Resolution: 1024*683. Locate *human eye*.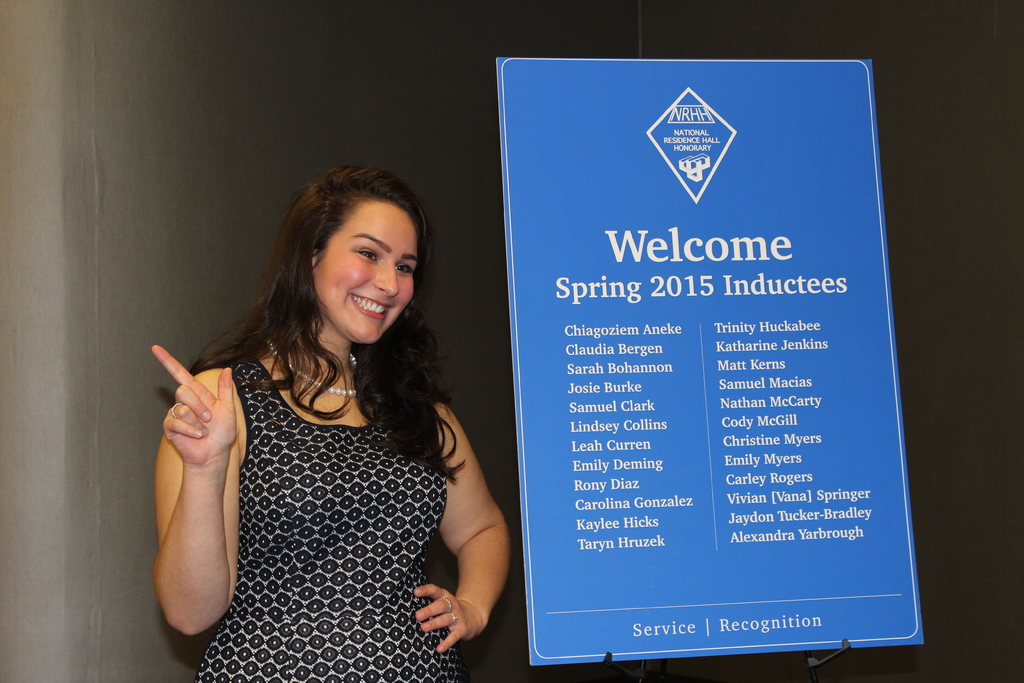
l=397, t=263, r=415, b=279.
